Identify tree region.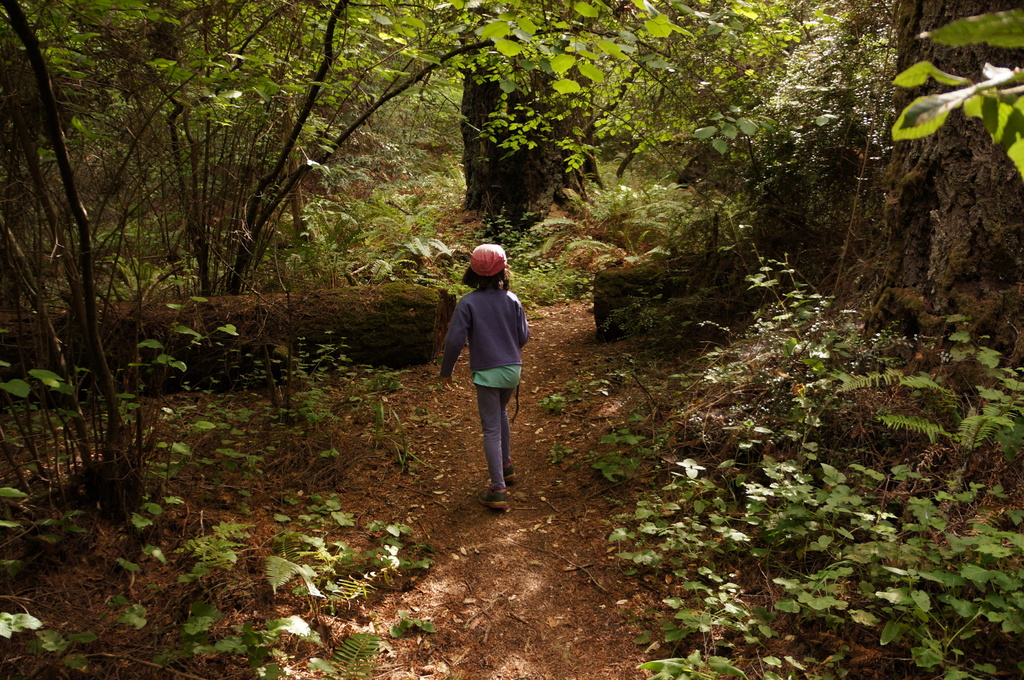
Region: crop(825, 0, 1023, 355).
